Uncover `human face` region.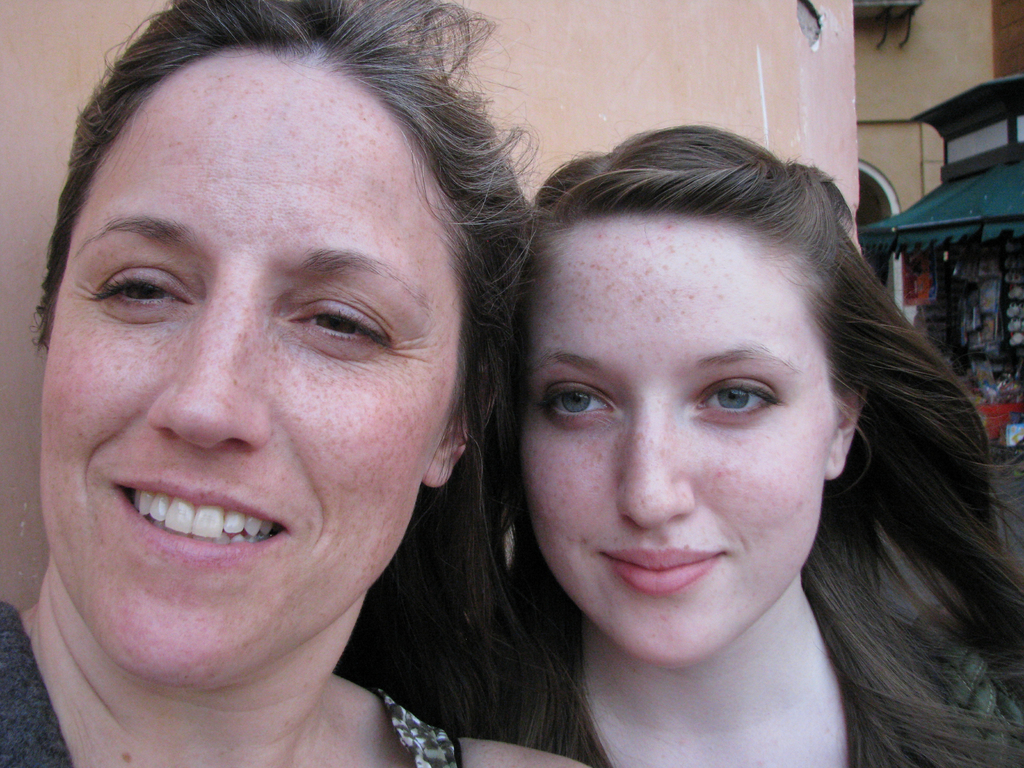
Uncovered: box(34, 40, 460, 692).
